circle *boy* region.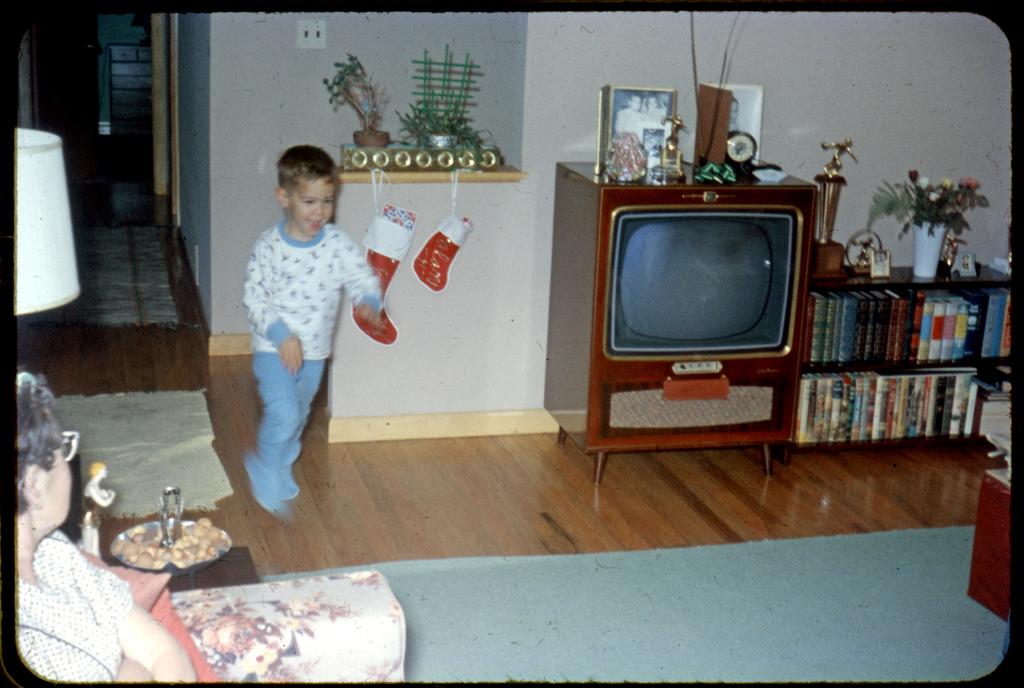
Region: rect(211, 141, 386, 517).
